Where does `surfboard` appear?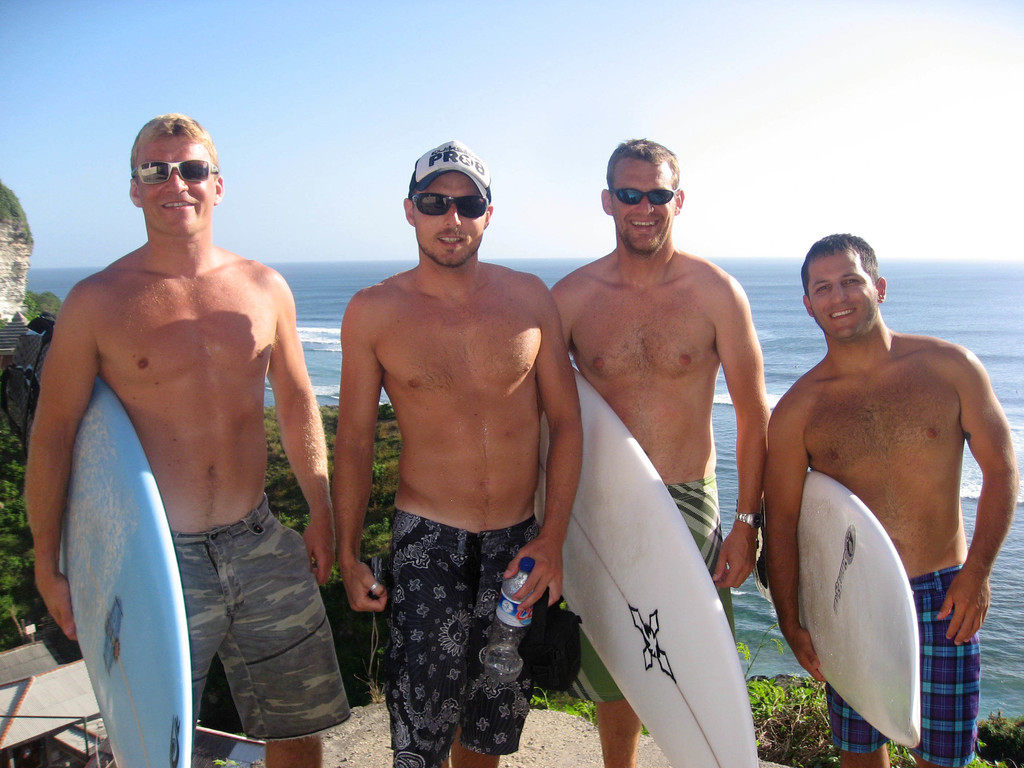
Appears at Rect(756, 470, 922, 748).
